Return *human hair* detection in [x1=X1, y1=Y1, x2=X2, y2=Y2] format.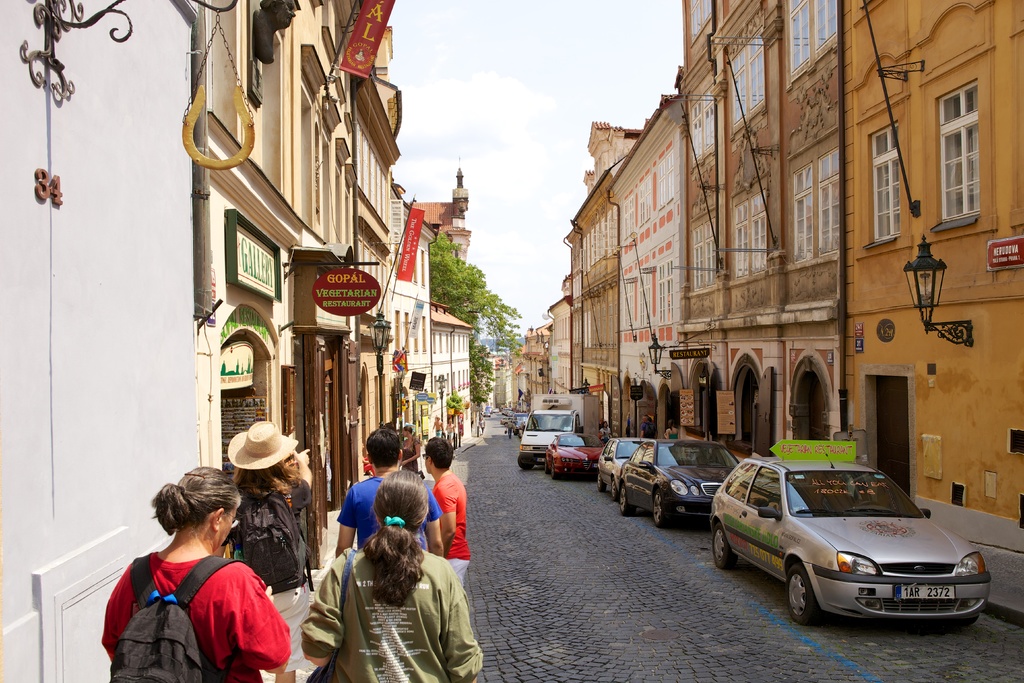
[x1=155, y1=465, x2=250, y2=538].
